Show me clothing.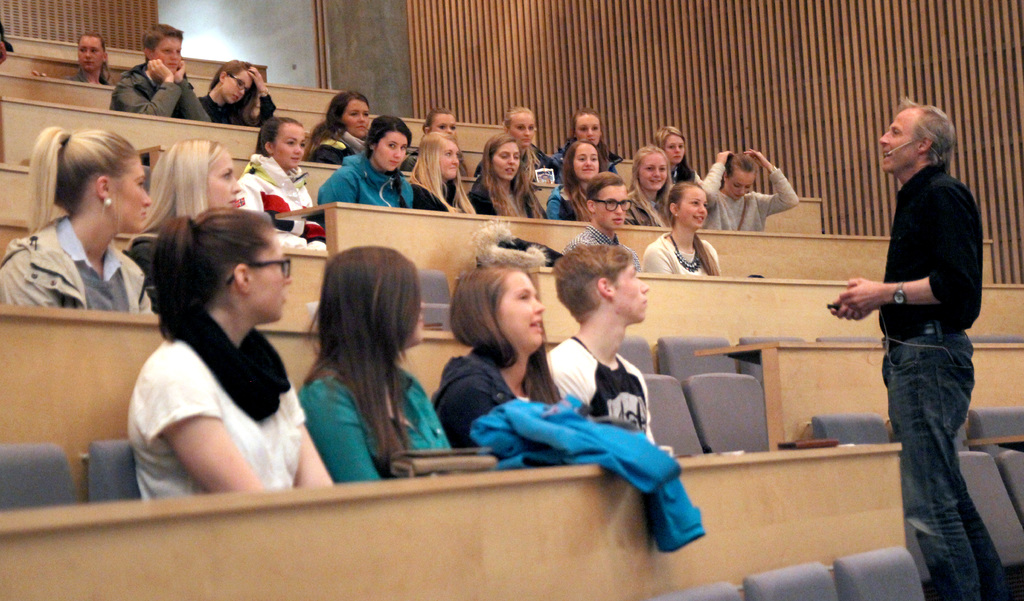
clothing is here: (left=69, top=60, right=118, bottom=83).
